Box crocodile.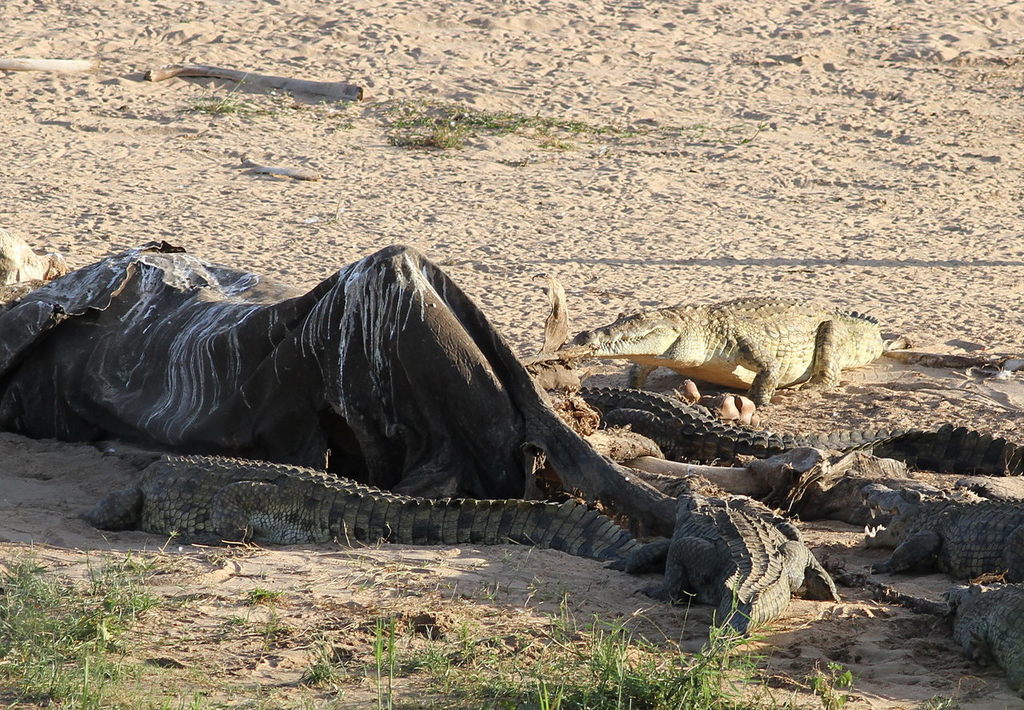
[left=79, top=458, right=642, bottom=563].
